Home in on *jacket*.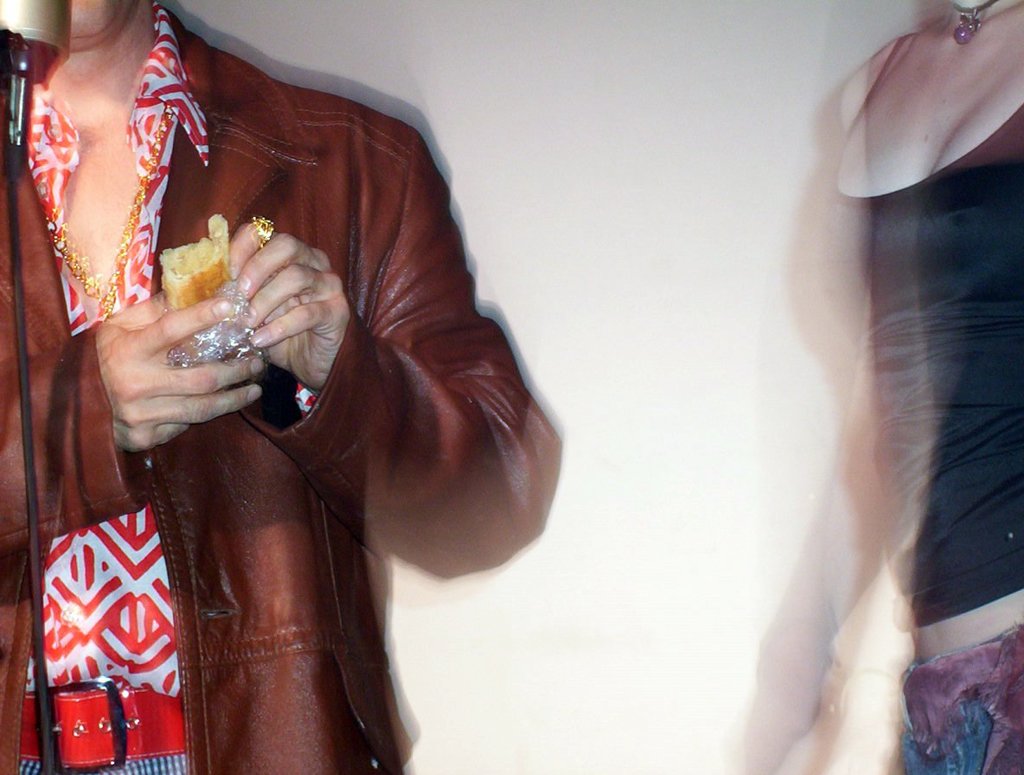
Homed in at [0, 6, 565, 774].
